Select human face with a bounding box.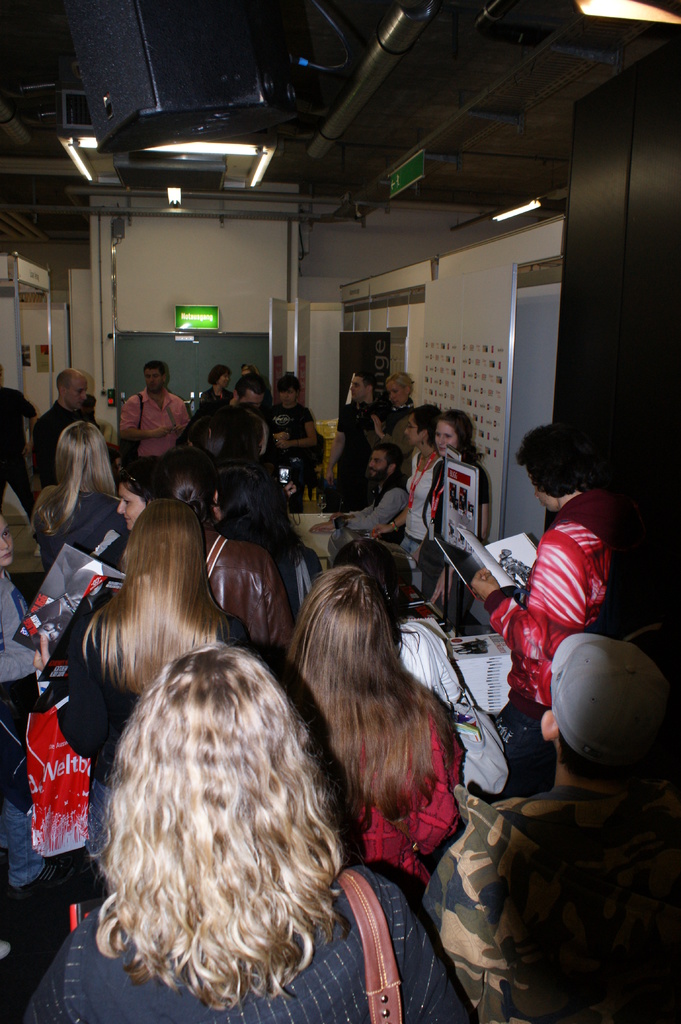
{"left": 118, "top": 492, "right": 150, "bottom": 531}.
